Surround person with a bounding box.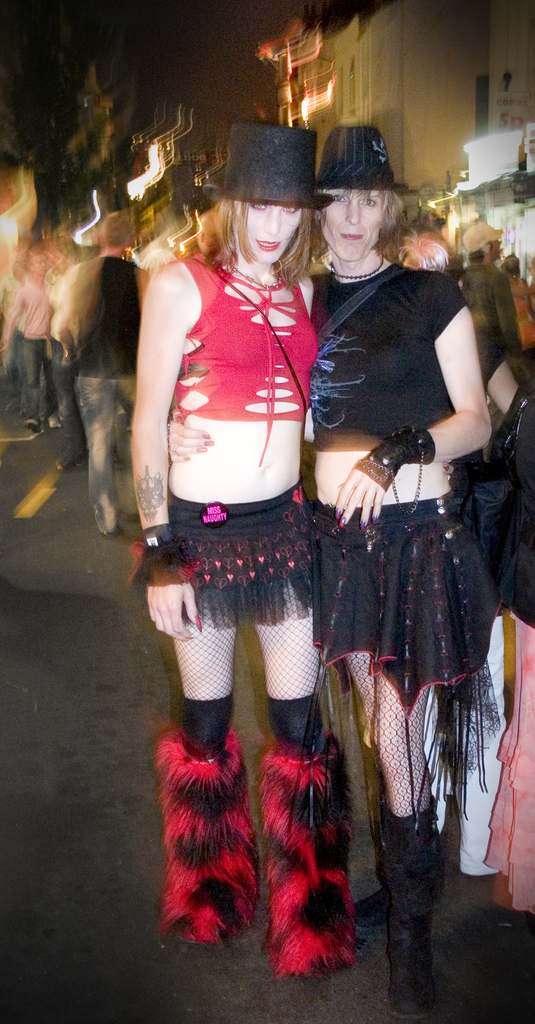
bbox=[126, 103, 342, 993].
